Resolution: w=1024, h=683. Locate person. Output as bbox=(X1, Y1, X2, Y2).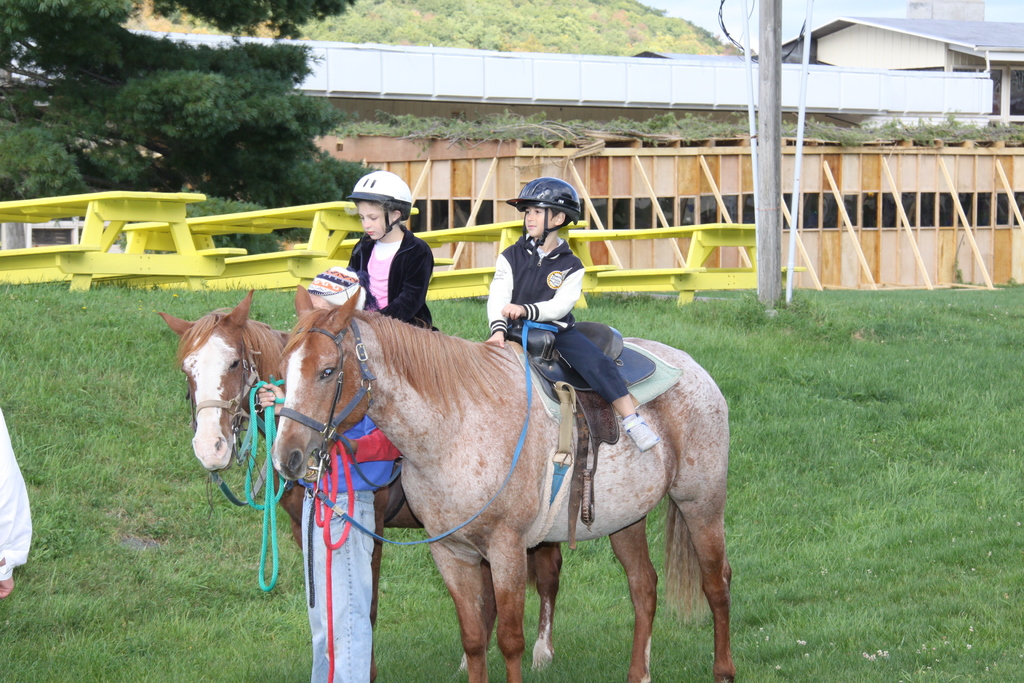
bbox=(330, 181, 434, 340).
